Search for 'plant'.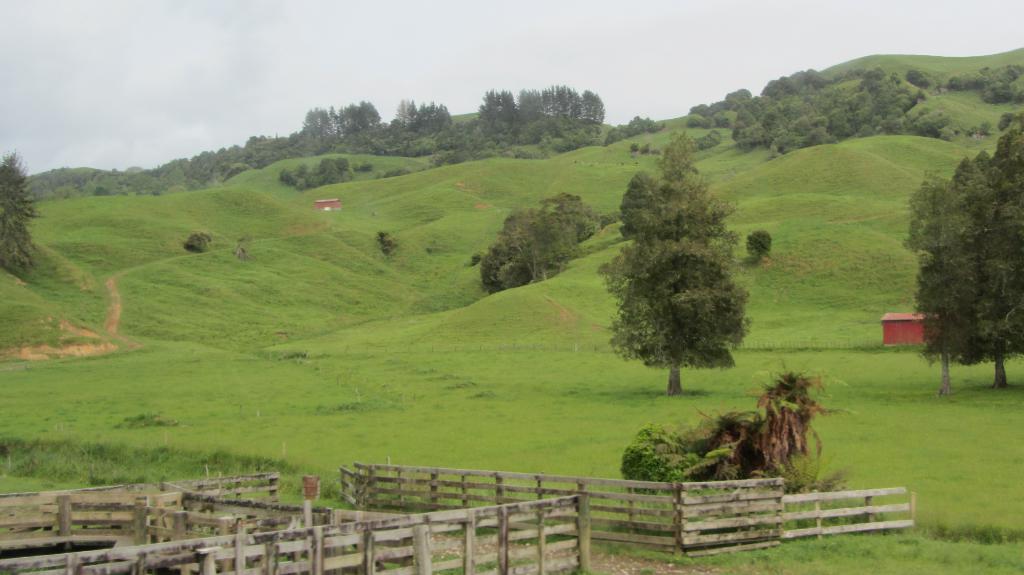
Found at 0:154:40:271.
